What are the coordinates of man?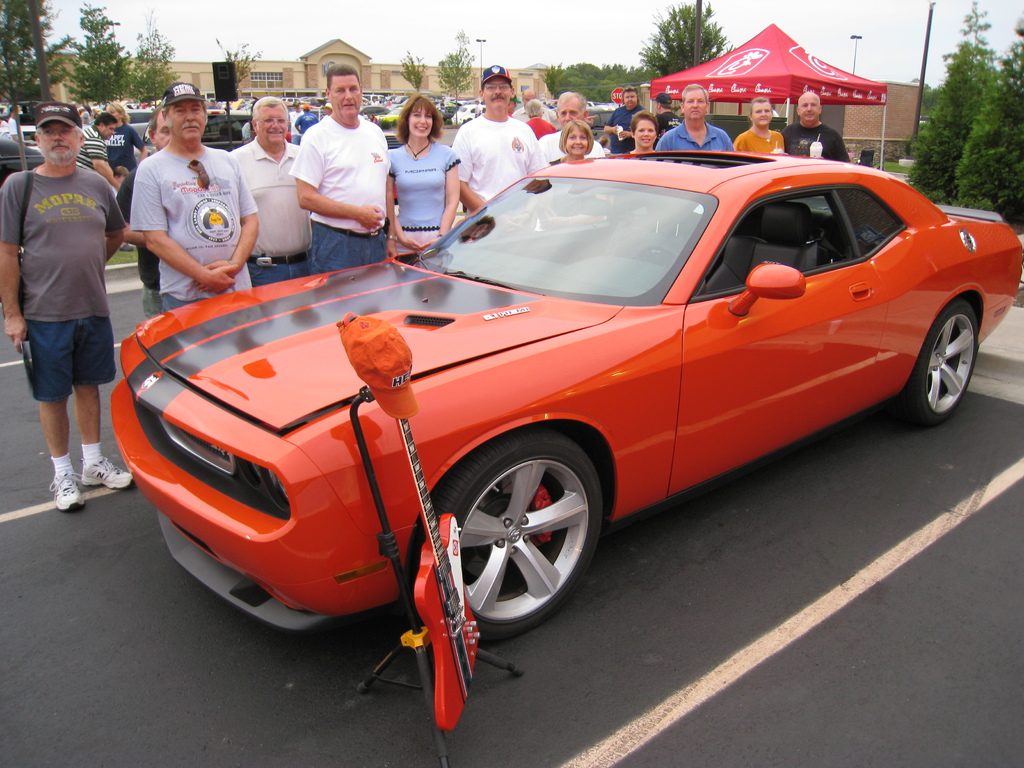
(0, 164, 134, 403).
